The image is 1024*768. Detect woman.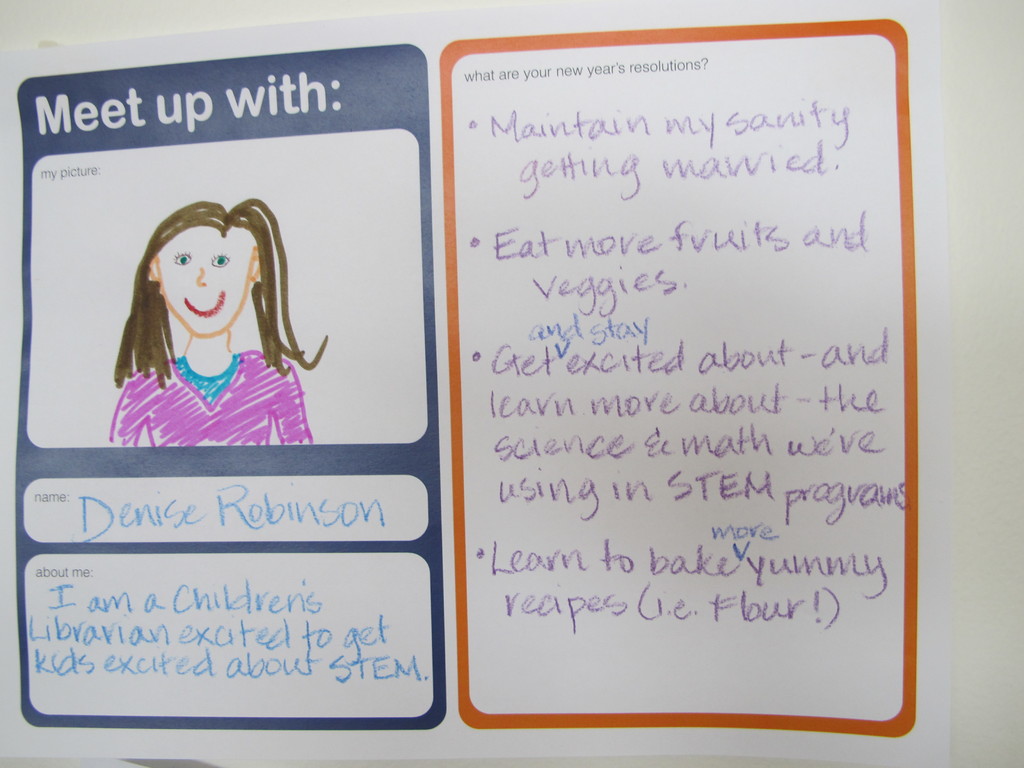
Detection: <region>93, 187, 298, 406</region>.
